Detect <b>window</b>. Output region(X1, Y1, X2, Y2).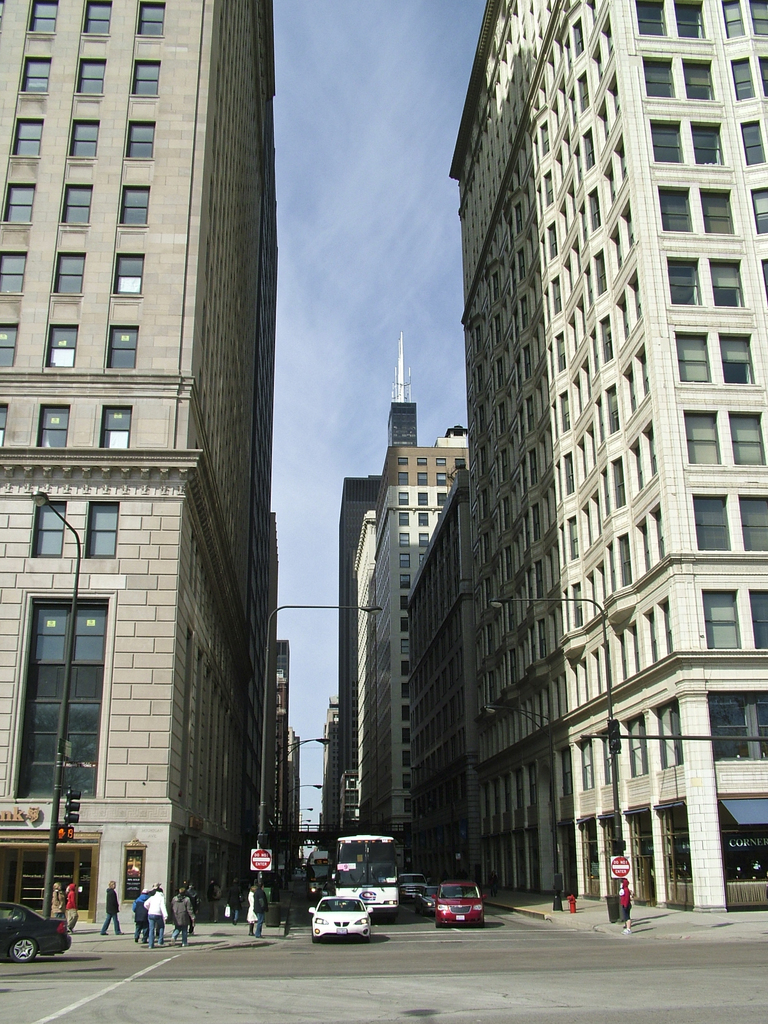
region(75, 57, 105, 95).
